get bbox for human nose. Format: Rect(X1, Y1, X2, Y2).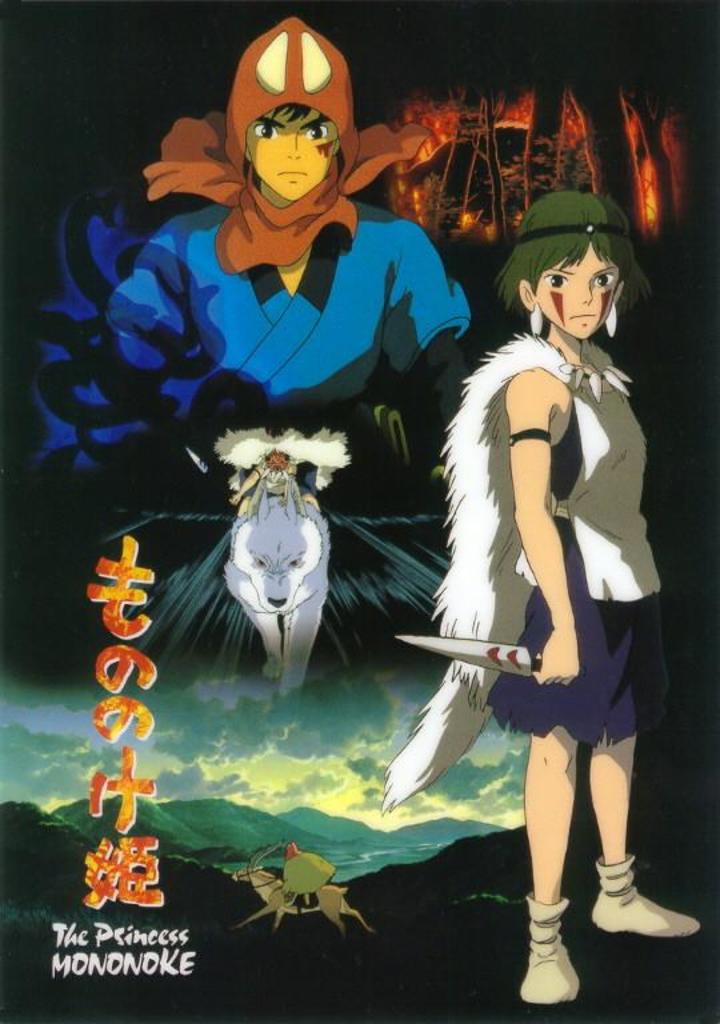
Rect(576, 277, 595, 301).
